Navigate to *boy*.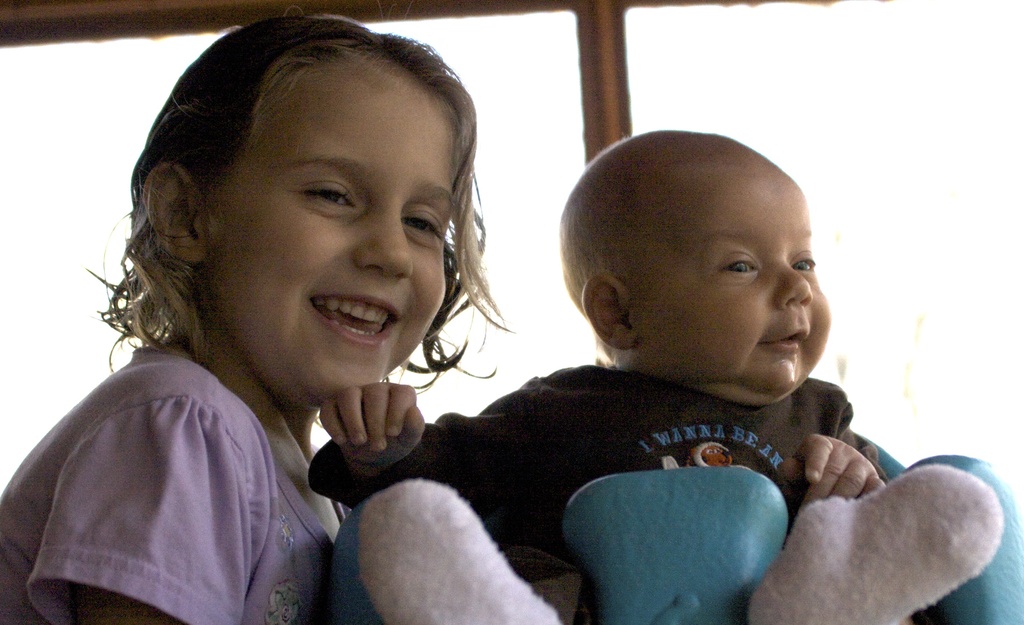
Navigation target: box=[317, 124, 1005, 624].
